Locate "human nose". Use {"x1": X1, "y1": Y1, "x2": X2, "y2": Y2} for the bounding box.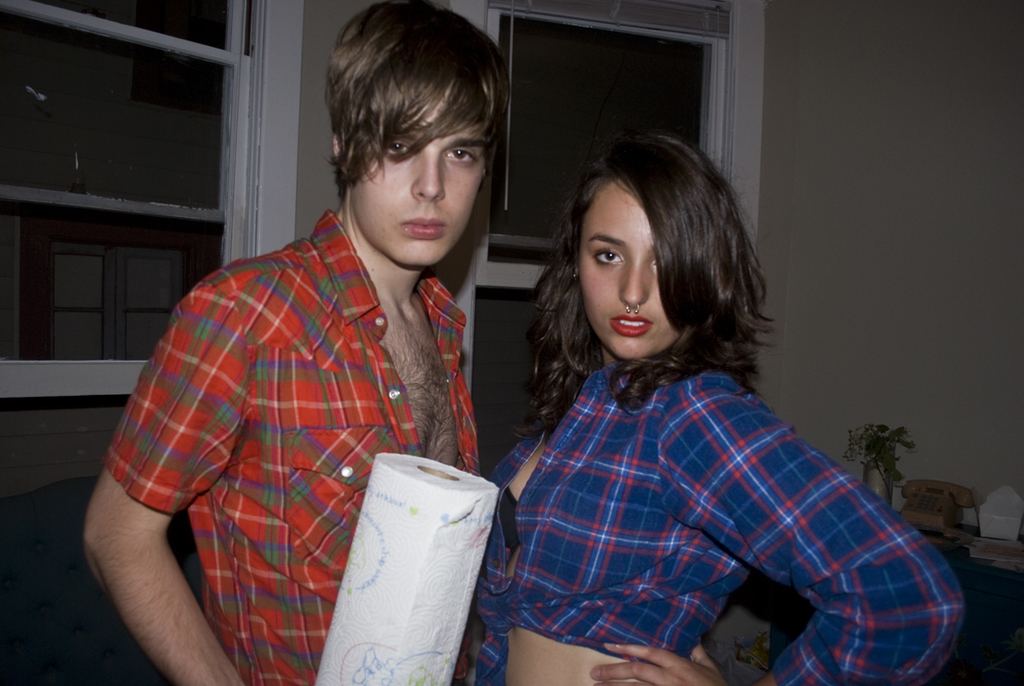
{"x1": 413, "y1": 144, "x2": 447, "y2": 199}.
